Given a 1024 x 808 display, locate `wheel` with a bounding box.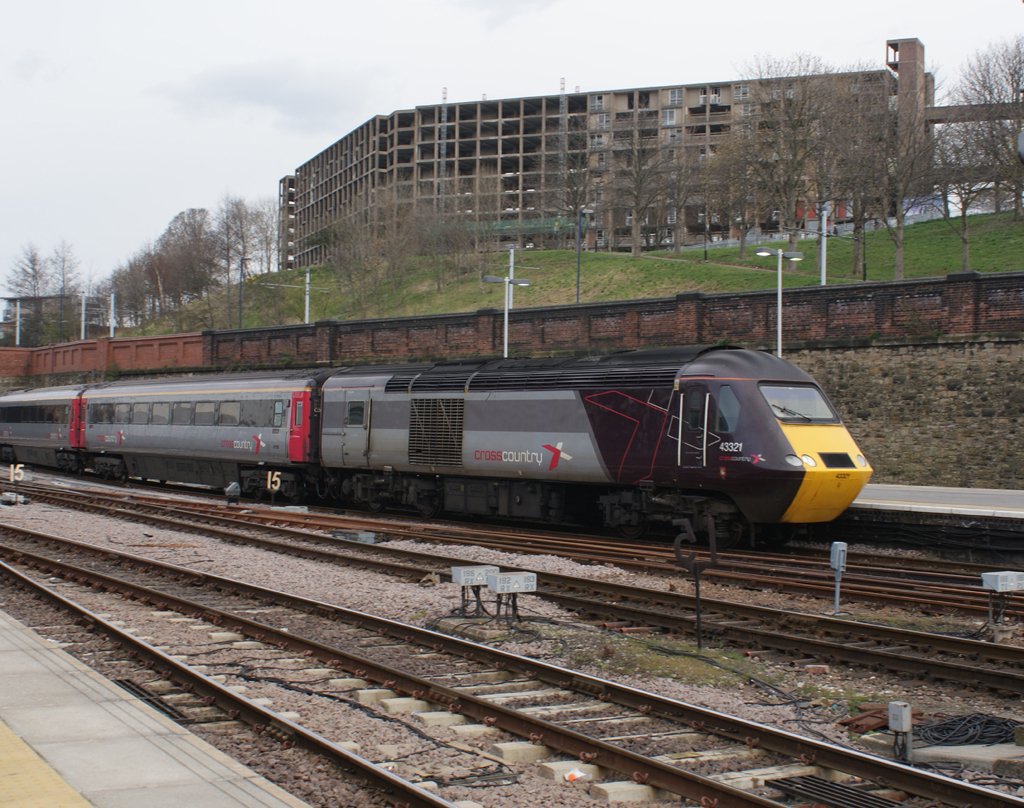
Located: select_region(708, 514, 746, 547).
